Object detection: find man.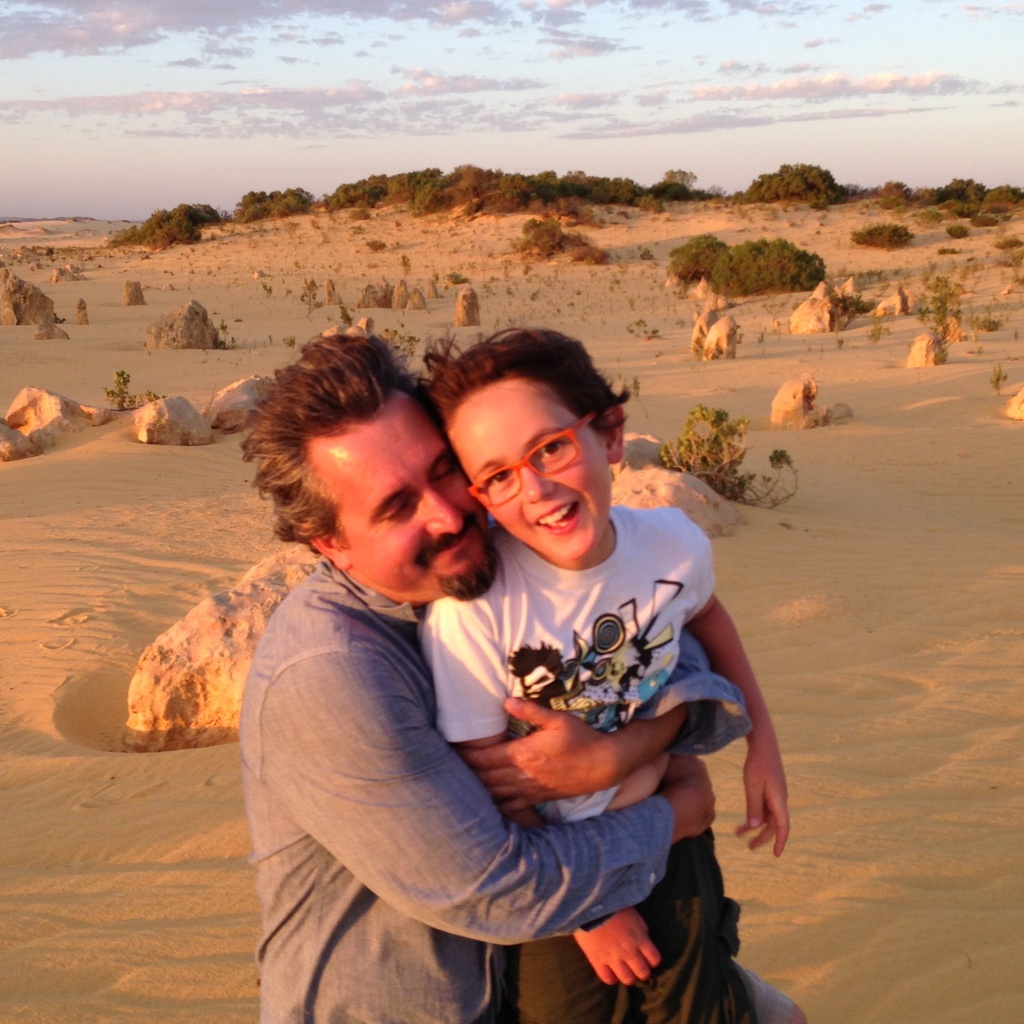
detection(202, 342, 717, 1022).
